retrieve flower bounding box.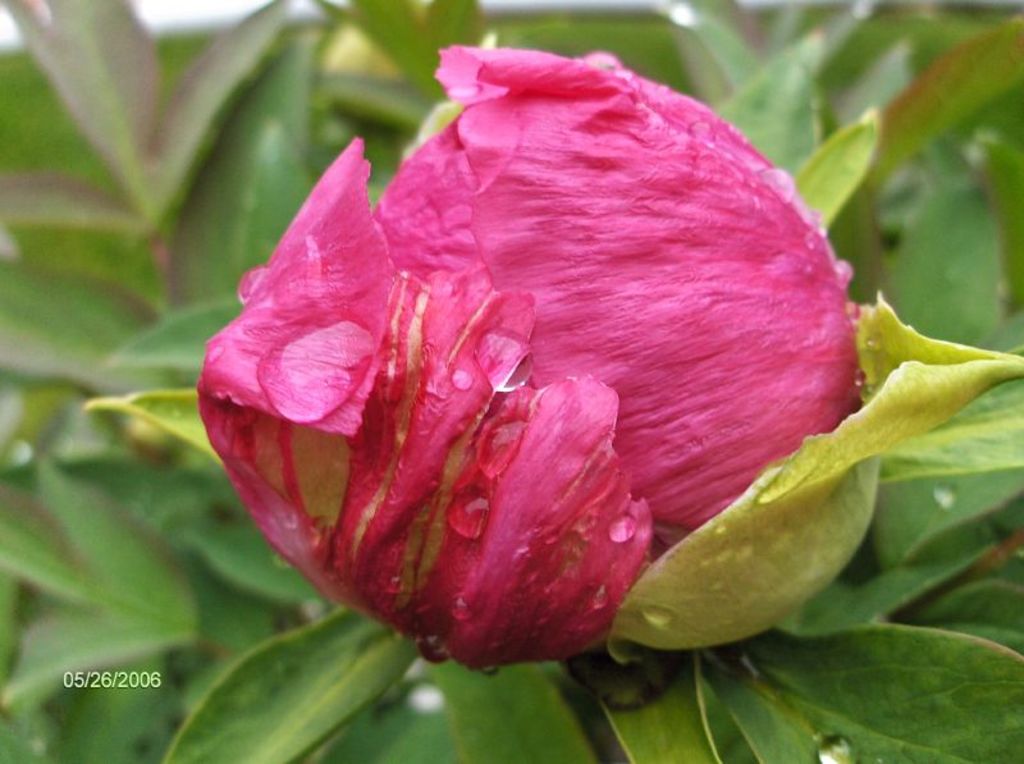
Bounding box: <region>189, 49, 915, 682</region>.
